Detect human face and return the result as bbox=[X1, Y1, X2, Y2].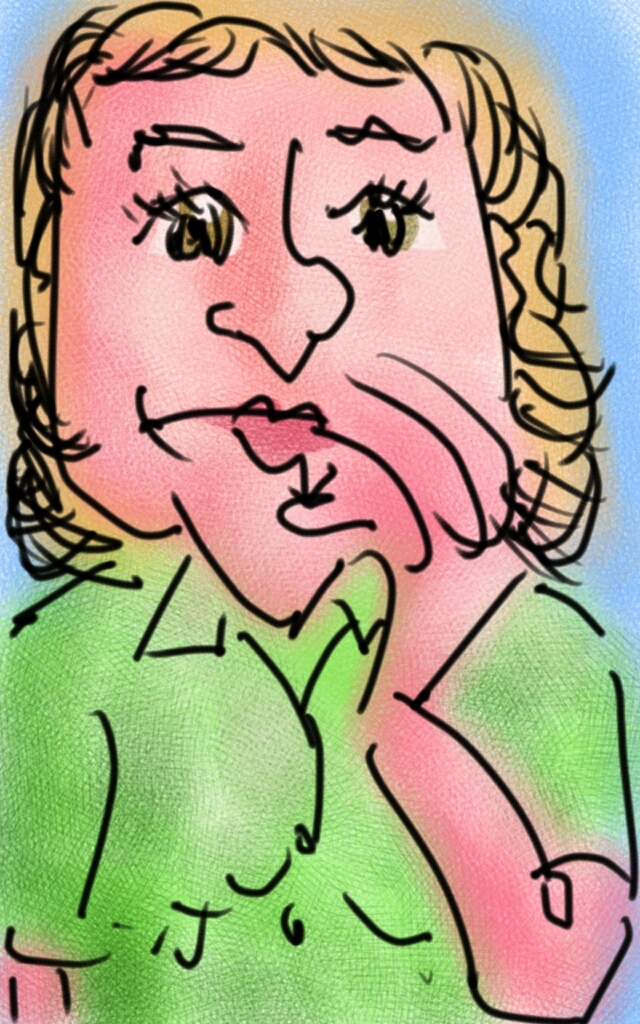
bbox=[50, 31, 514, 531].
